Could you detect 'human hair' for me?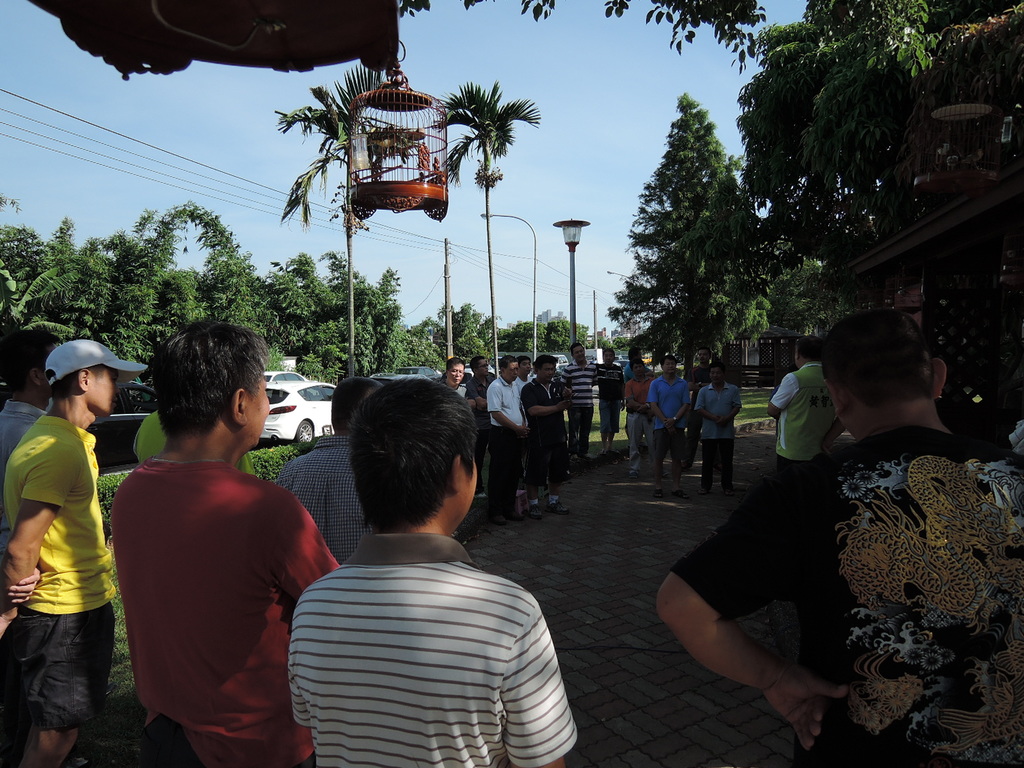
Detection result: (left=697, top=345, right=712, bottom=356).
